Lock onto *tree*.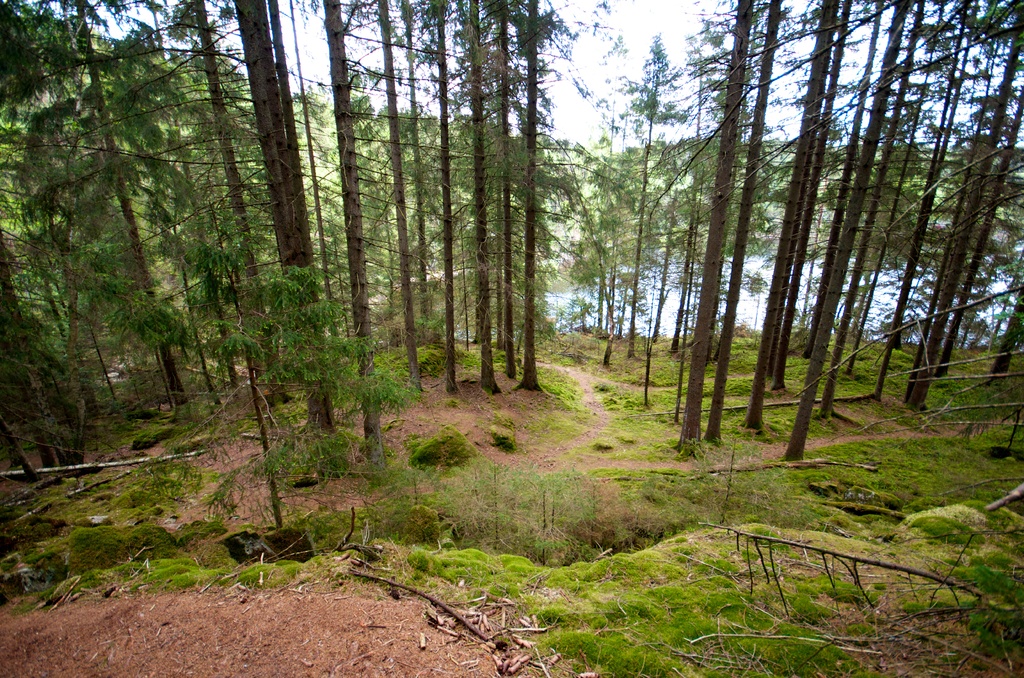
Locked: left=0, top=0, right=410, bottom=497.
